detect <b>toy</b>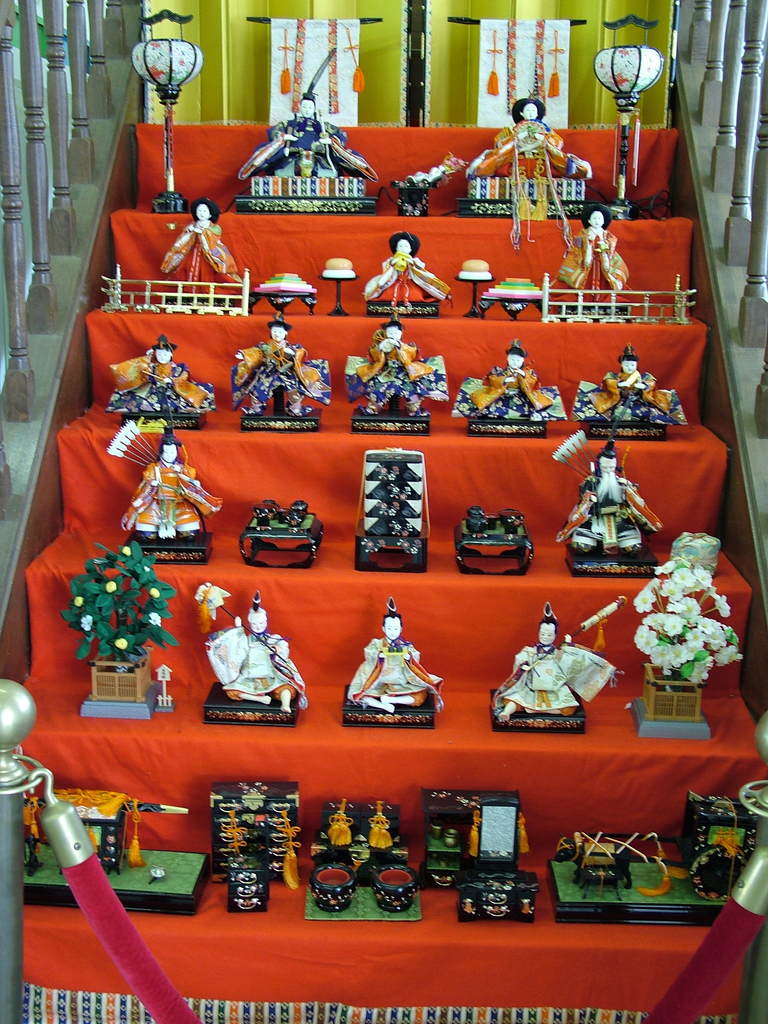
locate(68, 548, 180, 724)
